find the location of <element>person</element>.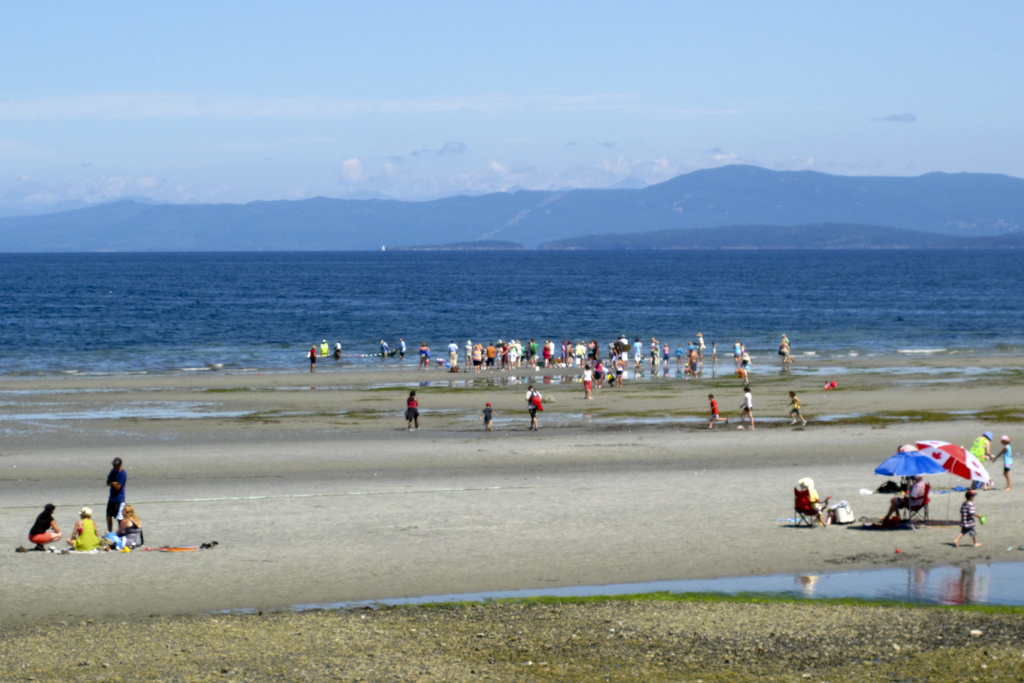
Location: [left=648, top=334, right=660, bottom=378].
